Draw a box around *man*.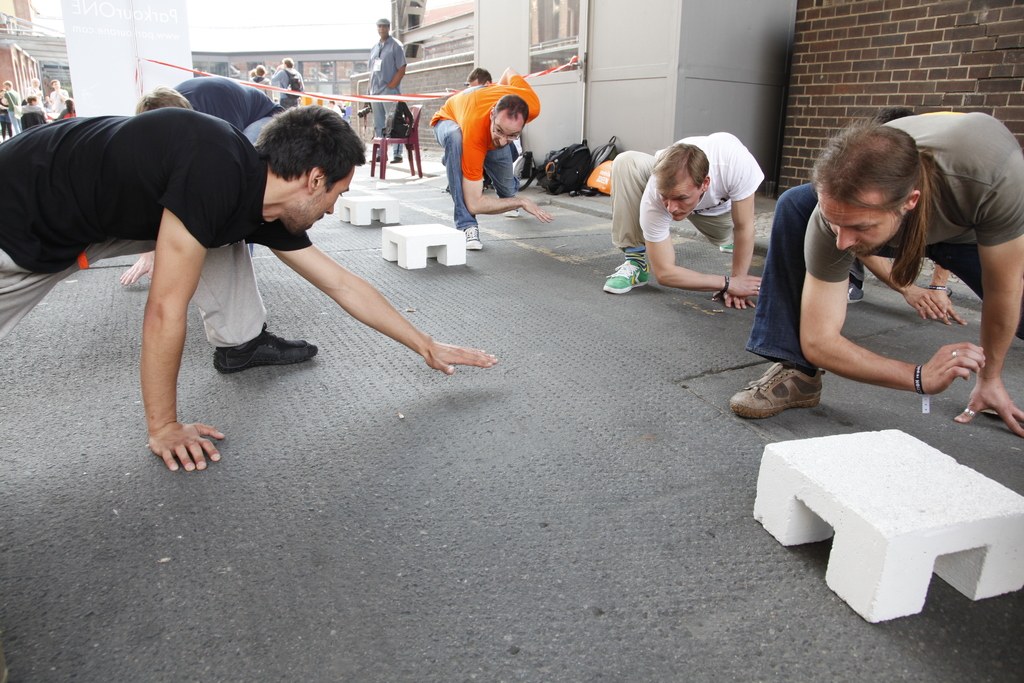
rect(0, 105, 496, 477).
